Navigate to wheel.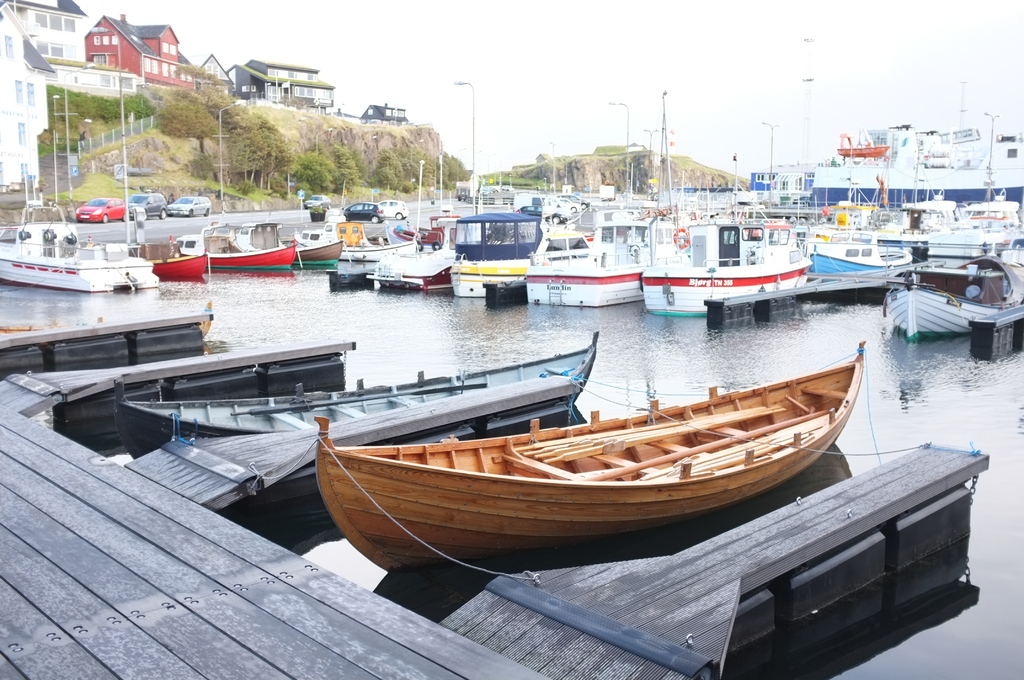
Navigation target: pyautogui.locateOnScreen(570, 206, 576, 212).
